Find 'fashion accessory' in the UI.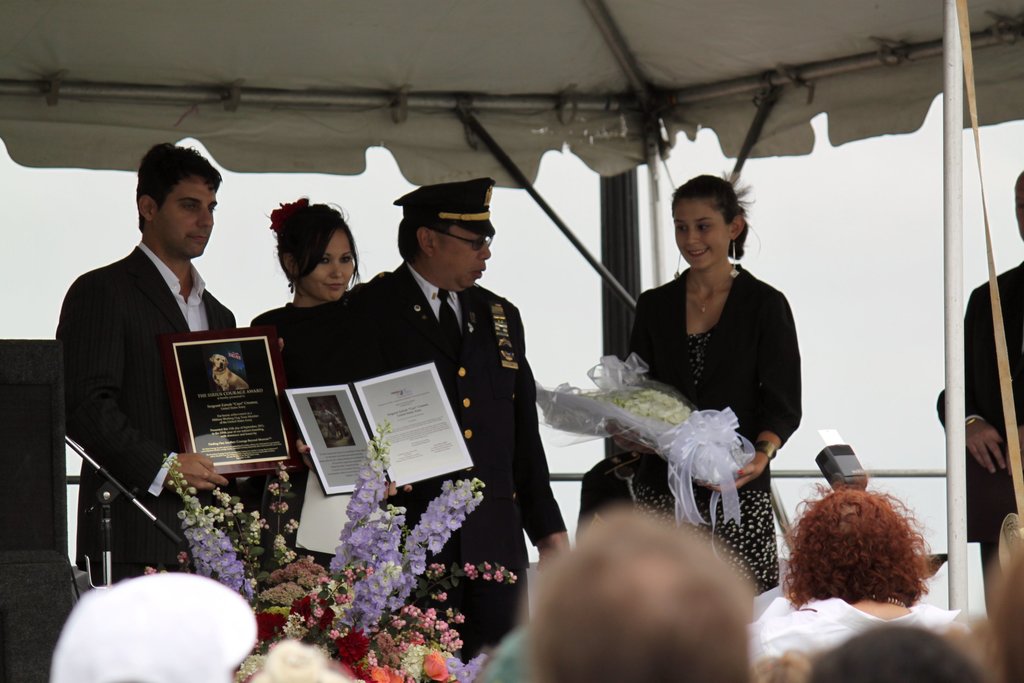
UI element at rect(673, 253, 682, 281).
